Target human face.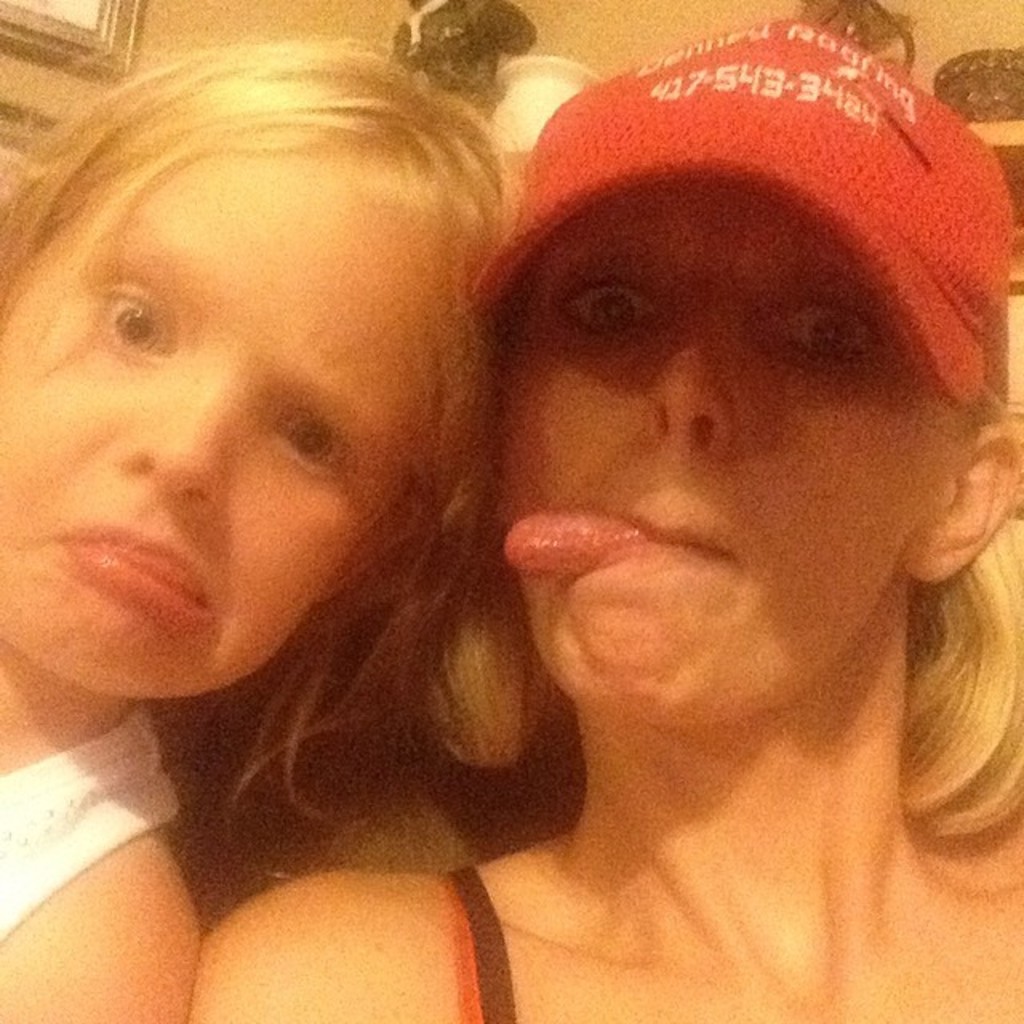
Target region: 502/197/925/726.
